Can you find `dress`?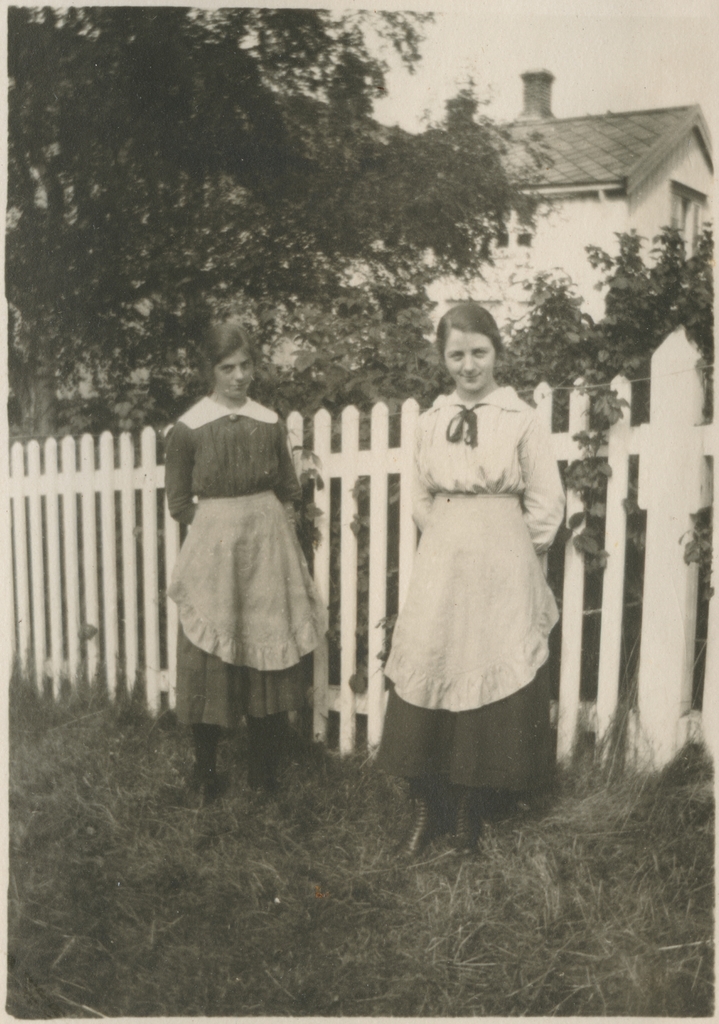
Yes, bounding box: [161,393,339,734].
